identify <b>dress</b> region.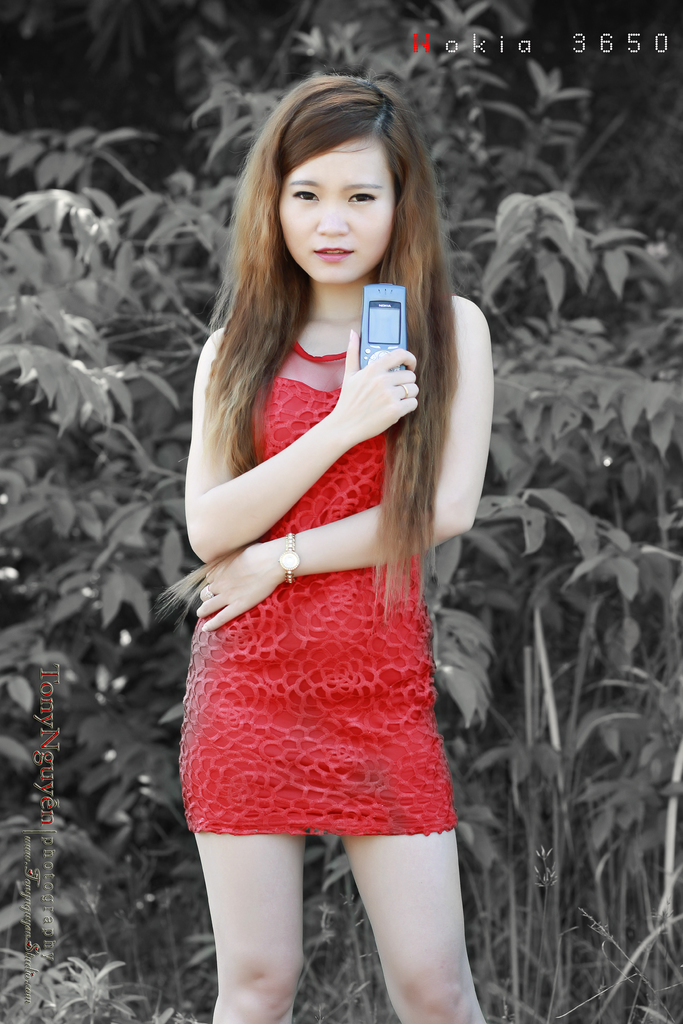
Region: bbox=(176, 335, 465, 833).
